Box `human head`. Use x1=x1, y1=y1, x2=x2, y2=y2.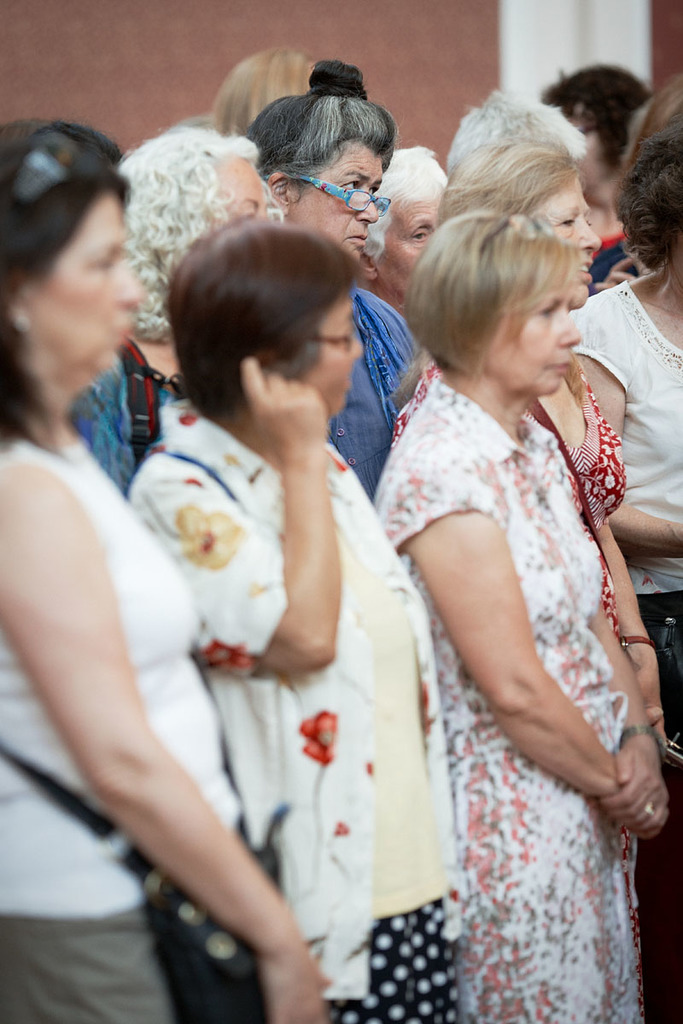
x1=117, y1=124, x2=283, y2=317.
